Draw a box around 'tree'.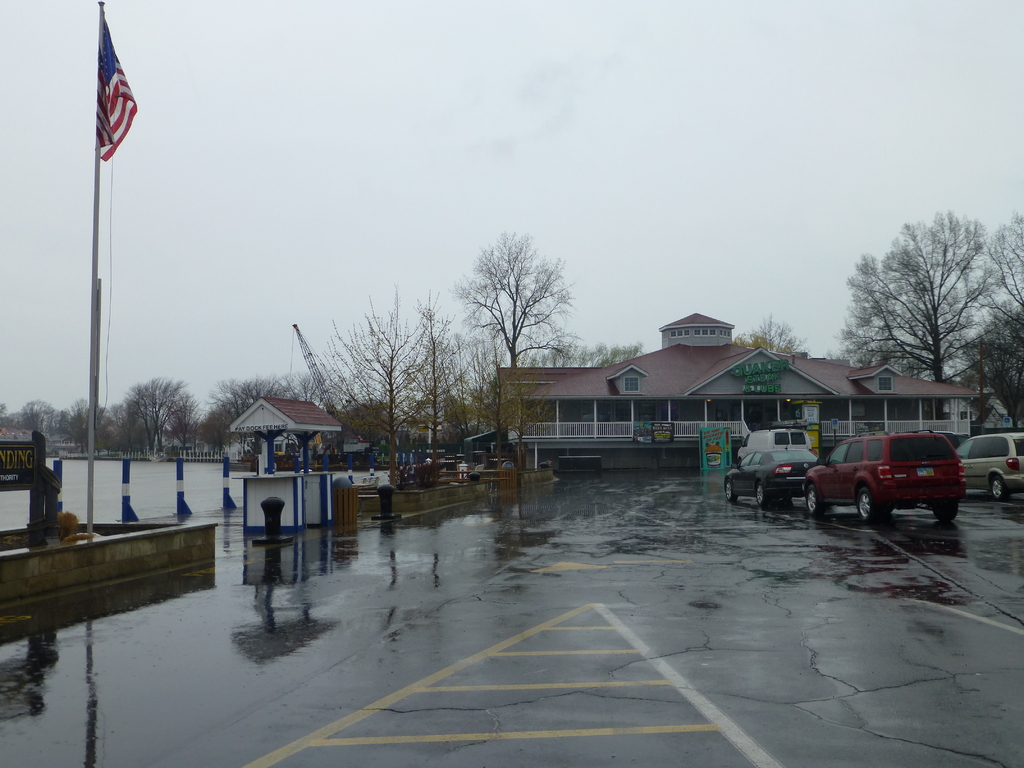
127:365:215:467.
